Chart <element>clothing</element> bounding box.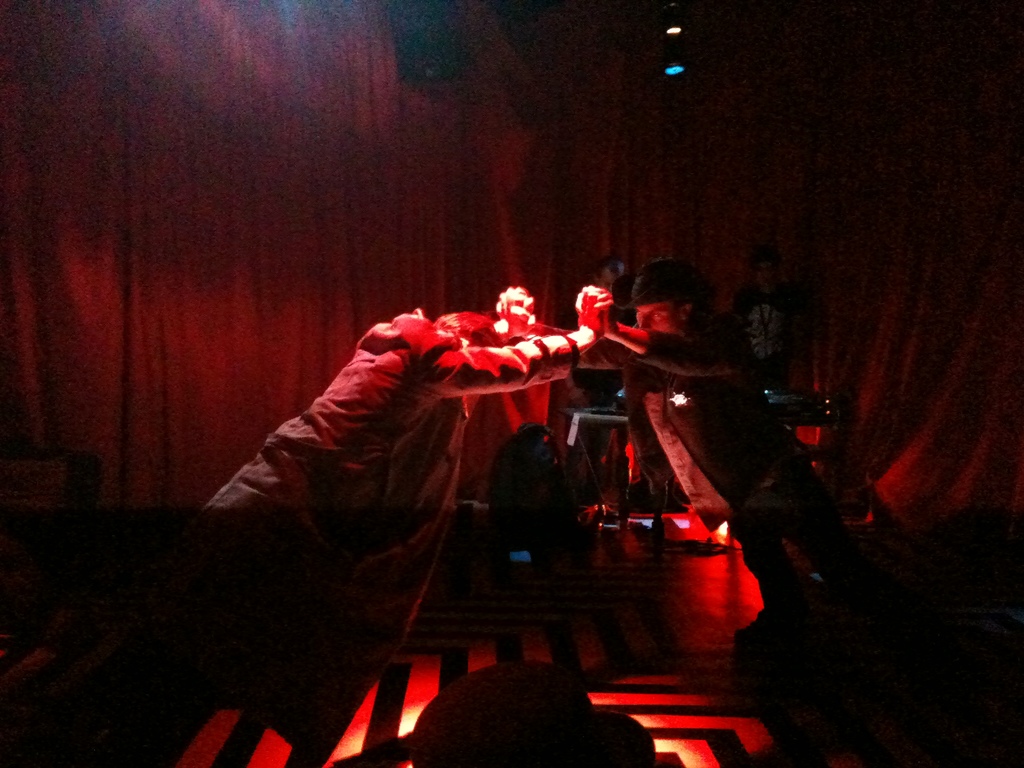
Charted: 141:255:577:744.
